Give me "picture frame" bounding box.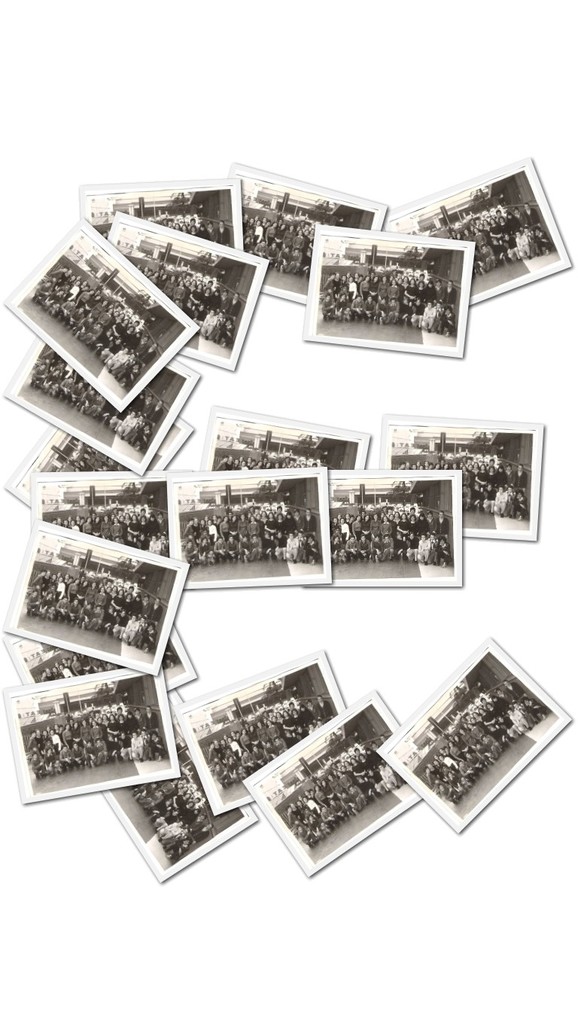
(209,396,373,466).
